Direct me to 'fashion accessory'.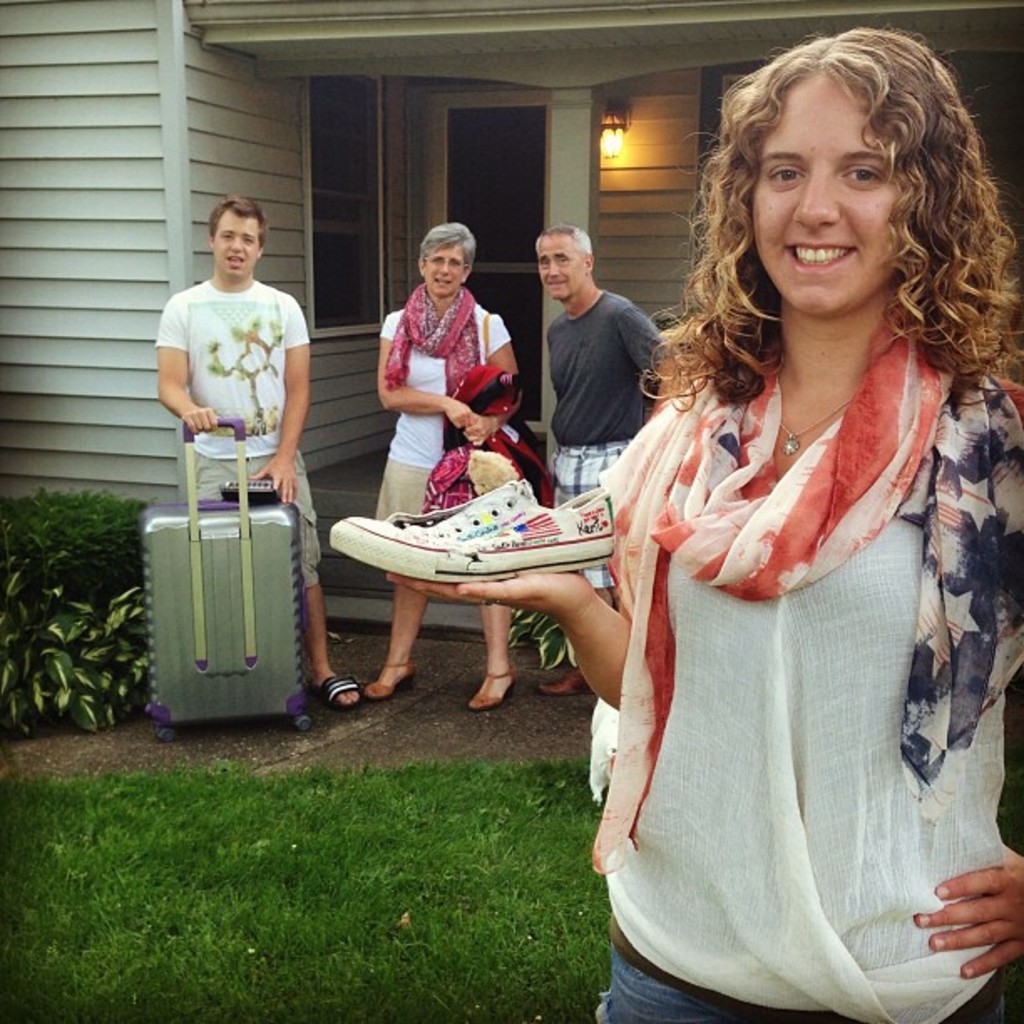
Direction: box=[375, 651, 420, 688].
